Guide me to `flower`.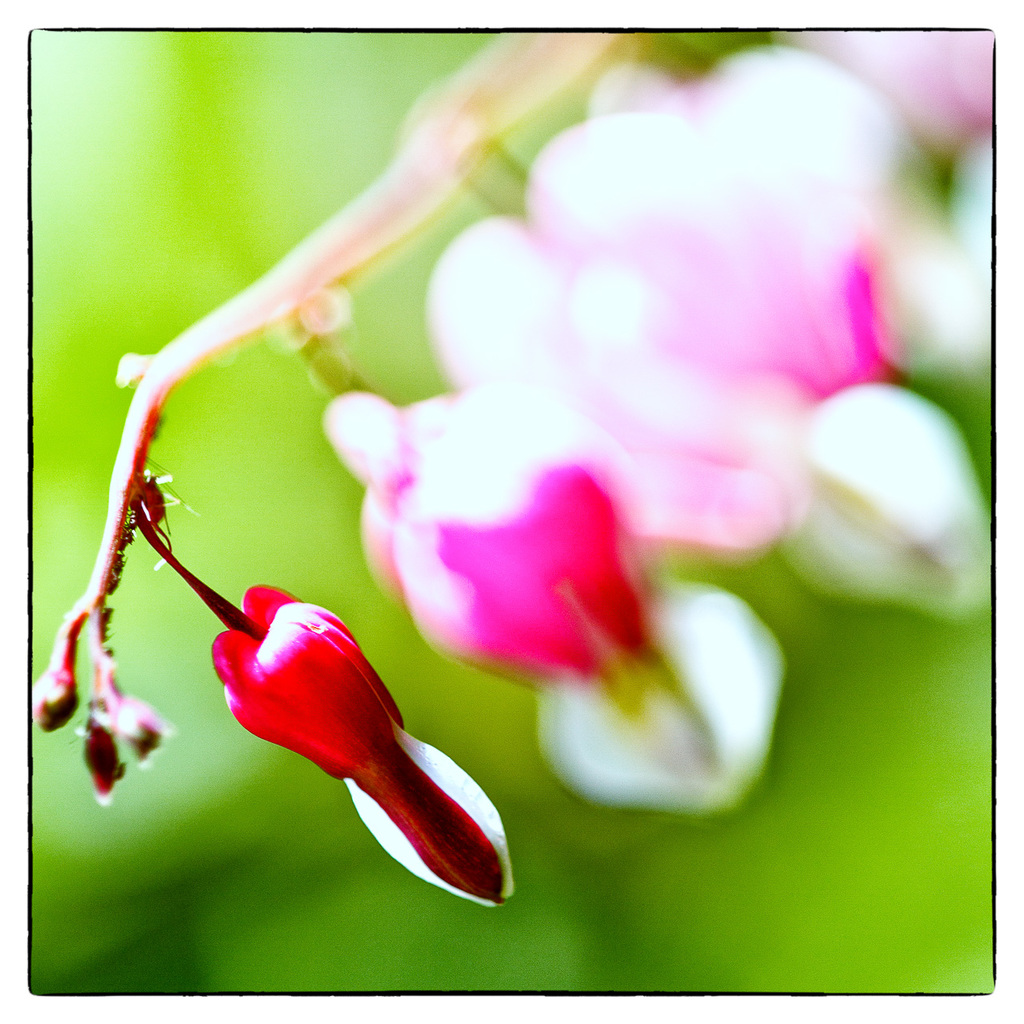
Guidance: locate(127, 559, 514, 905).
